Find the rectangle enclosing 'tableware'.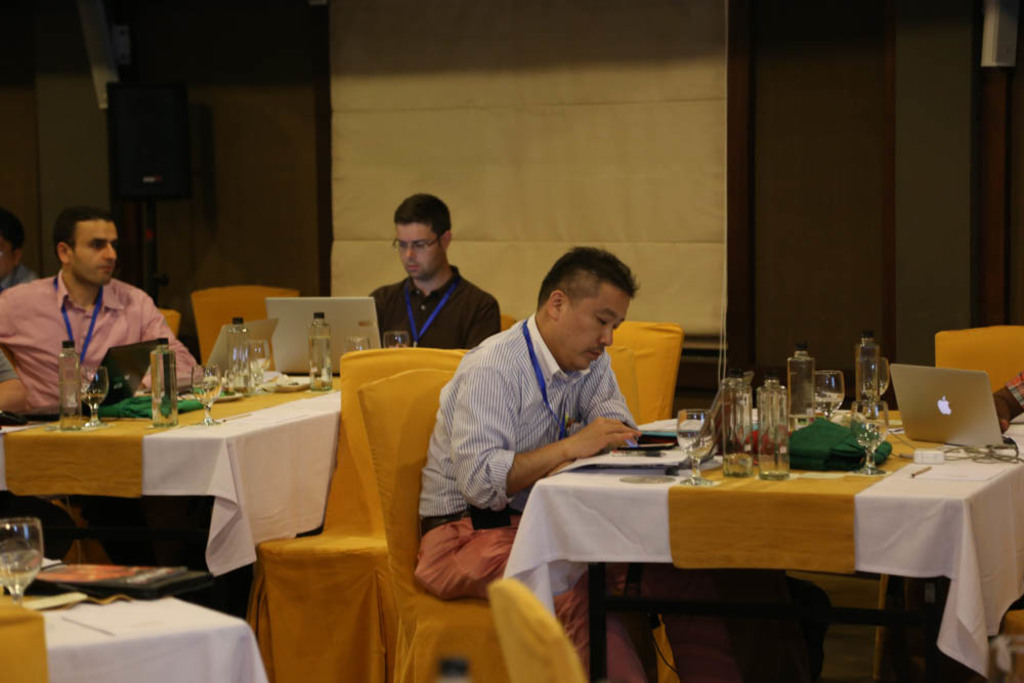
(186, 361, 224, 427).
